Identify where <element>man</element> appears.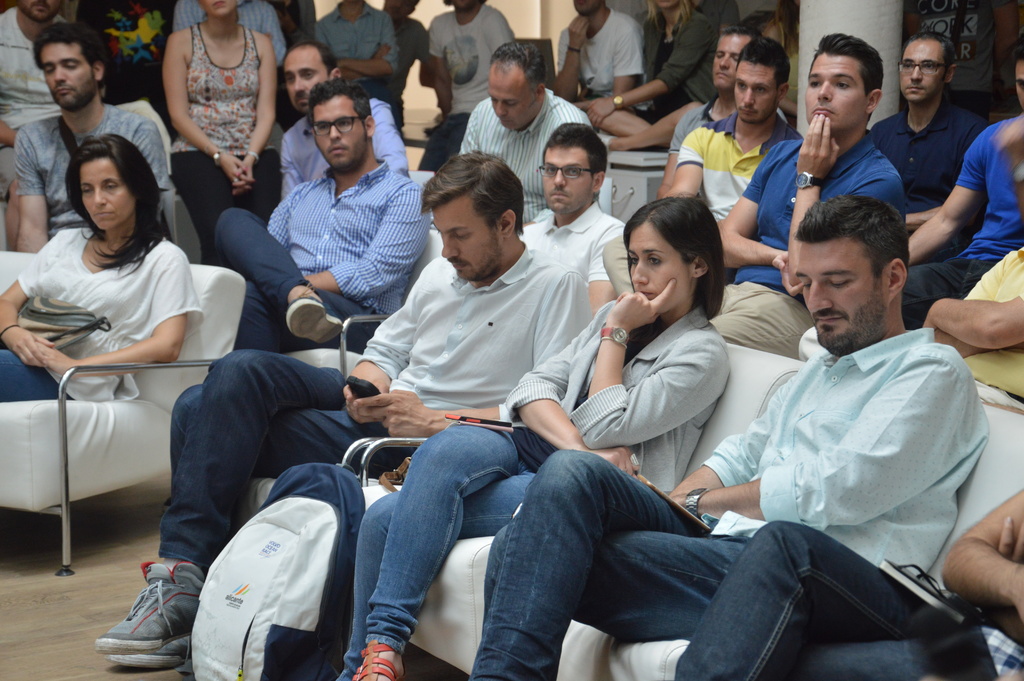
Appears at box(705, 32, 908, 350).
